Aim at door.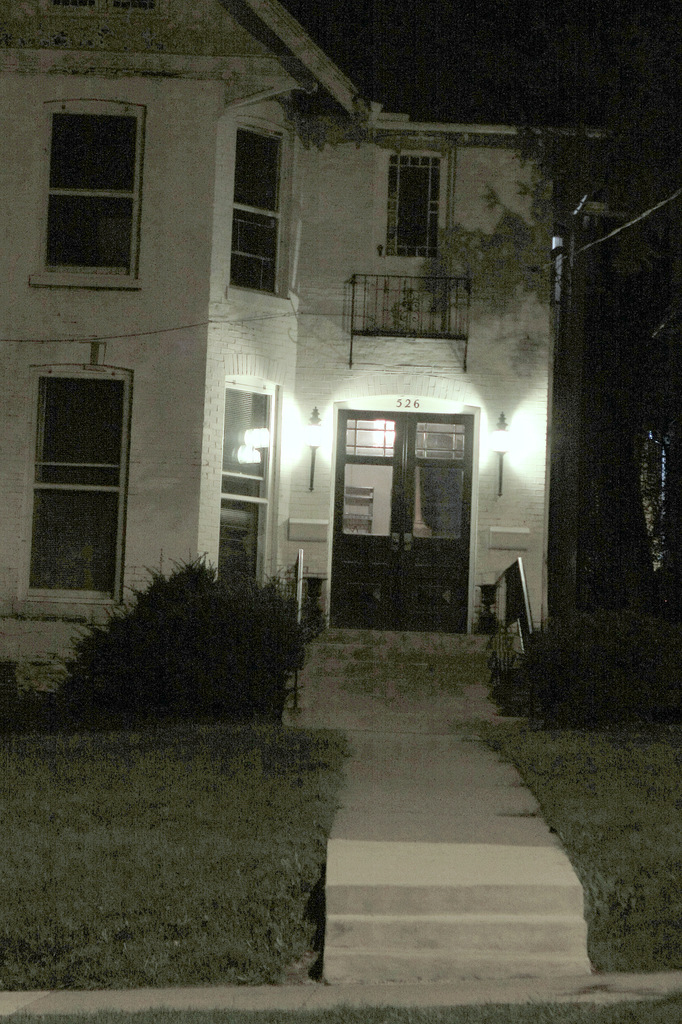
Aimed at (left=329, top=381, right=481, bottom=620).
